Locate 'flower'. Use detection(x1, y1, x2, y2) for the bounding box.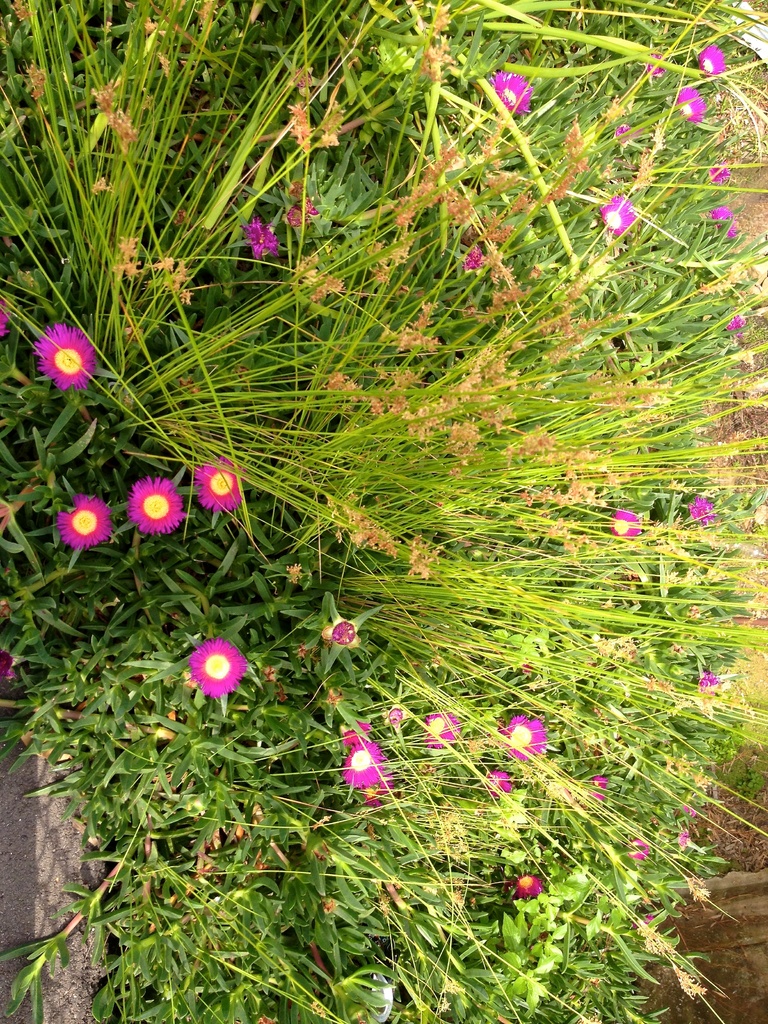
detection(57, 494, 109, 547).
